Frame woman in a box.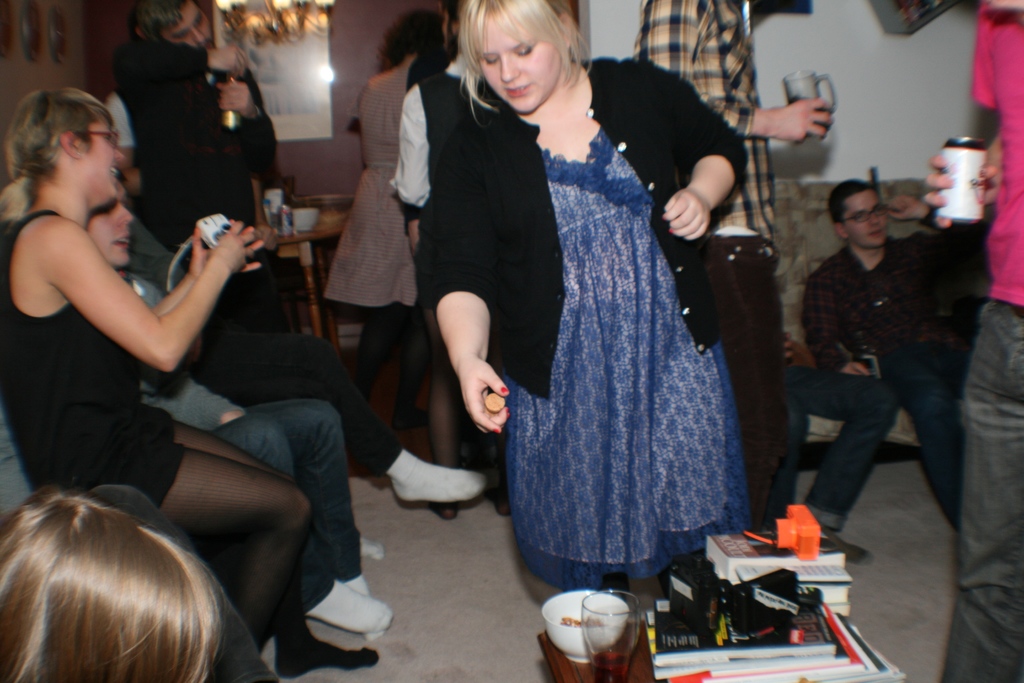
bbox=(419, 4, 781, 621).
